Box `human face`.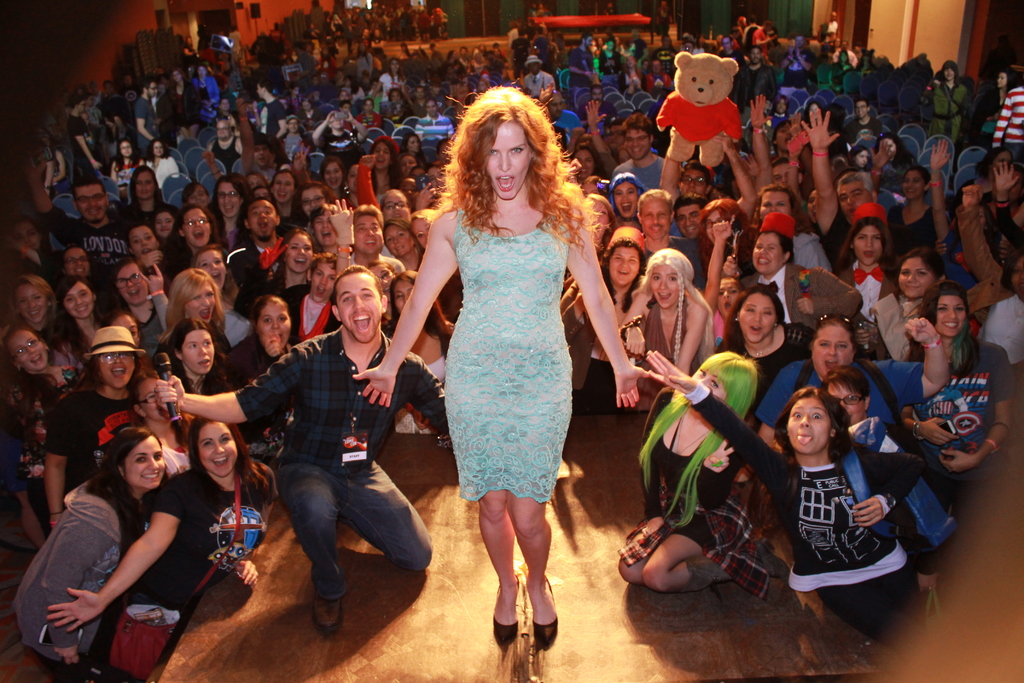
x1=572, y1=149, x2=599, y2=177.
